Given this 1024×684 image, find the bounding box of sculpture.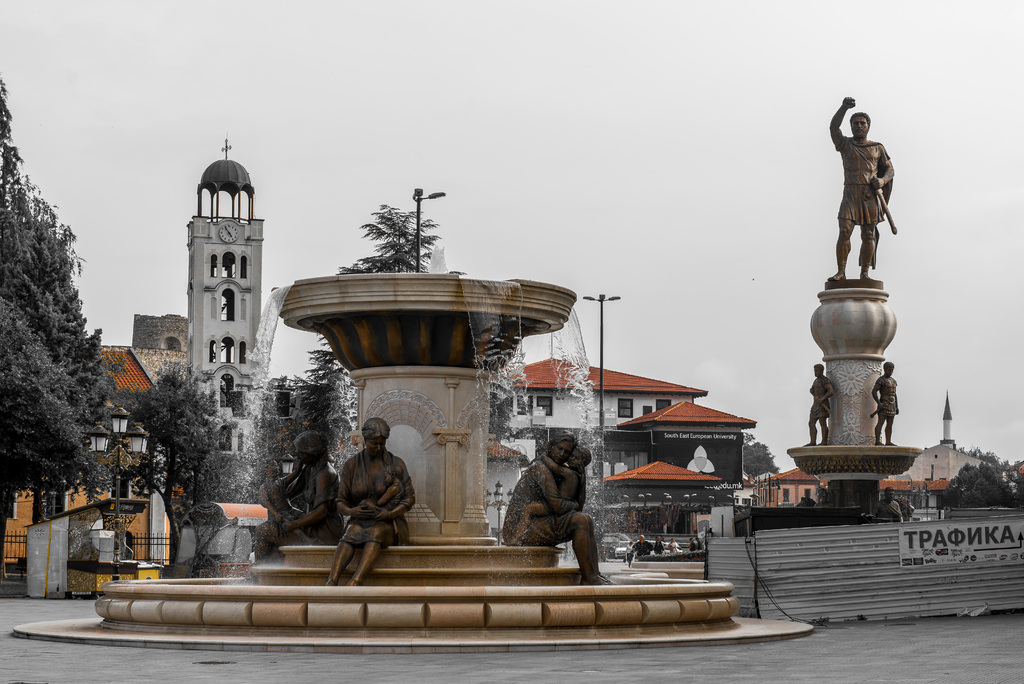
<box>499,430,609,584</box>.
